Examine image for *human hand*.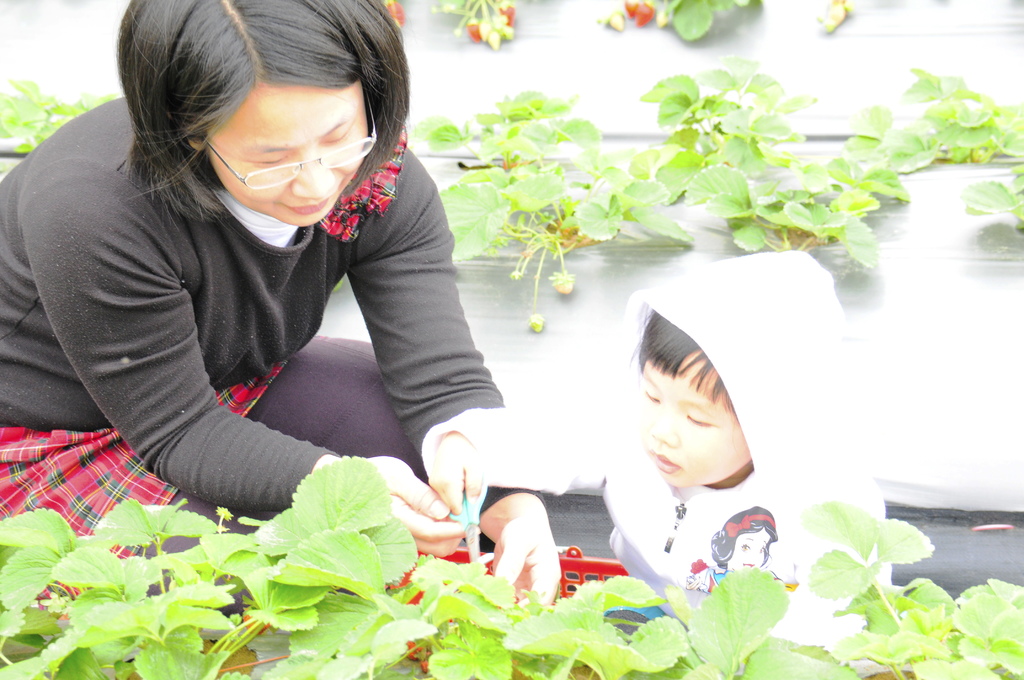
Examination result: 492, 513, 563, 611.
